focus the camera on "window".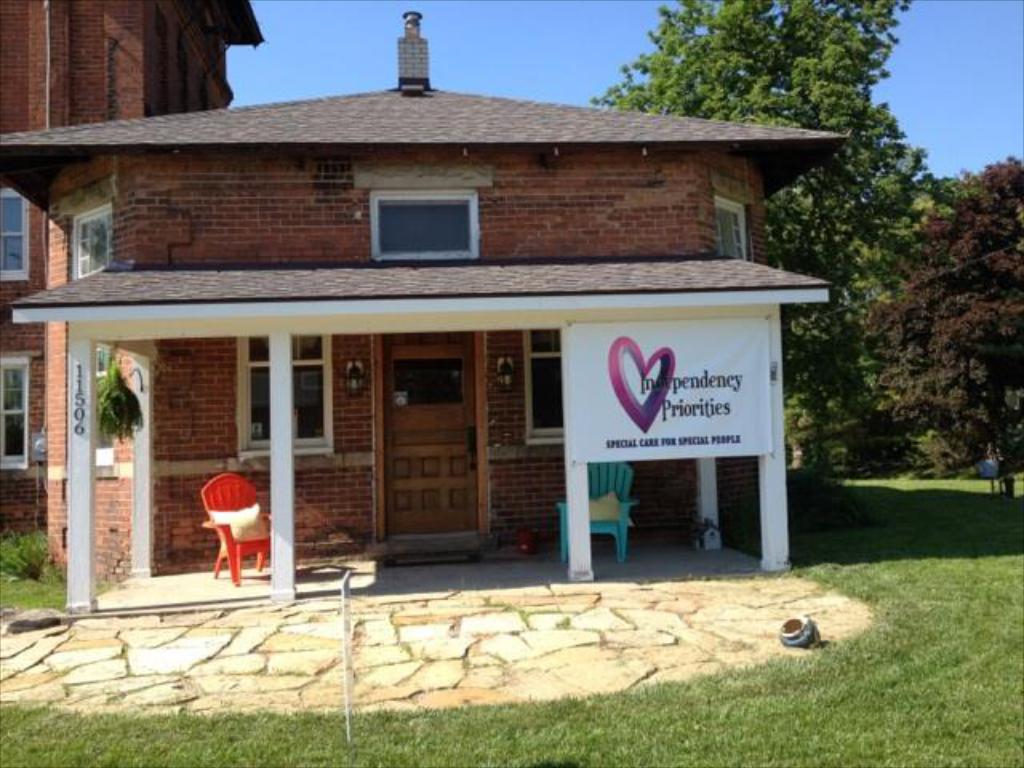
Focus region: box=[237, 333, 333, 458].
